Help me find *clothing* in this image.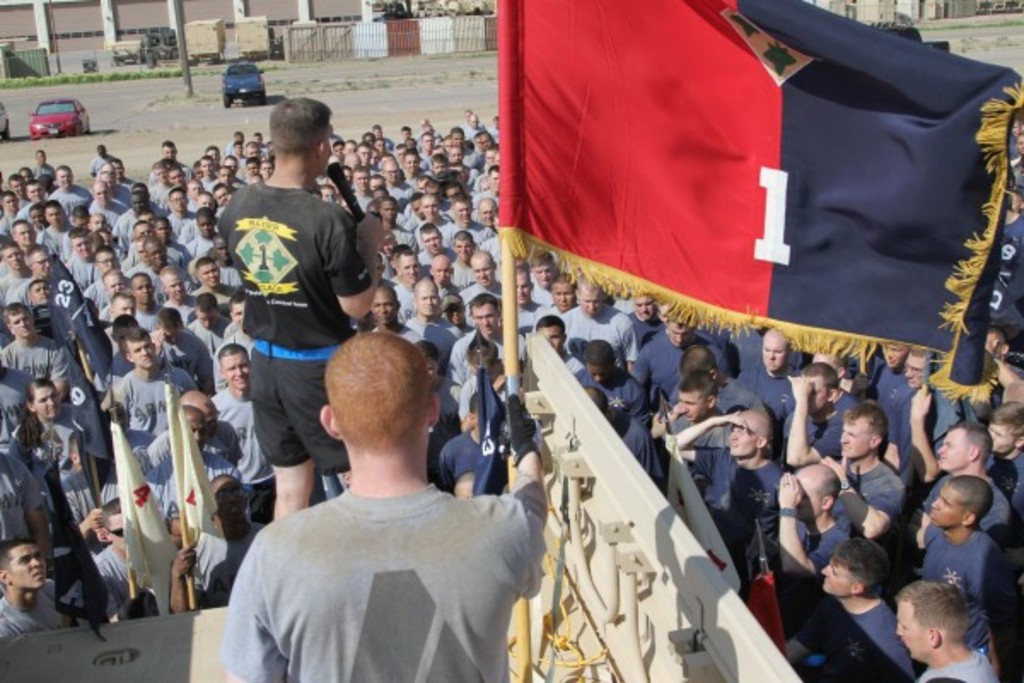
Found it: [121, 362, 201, 449].
